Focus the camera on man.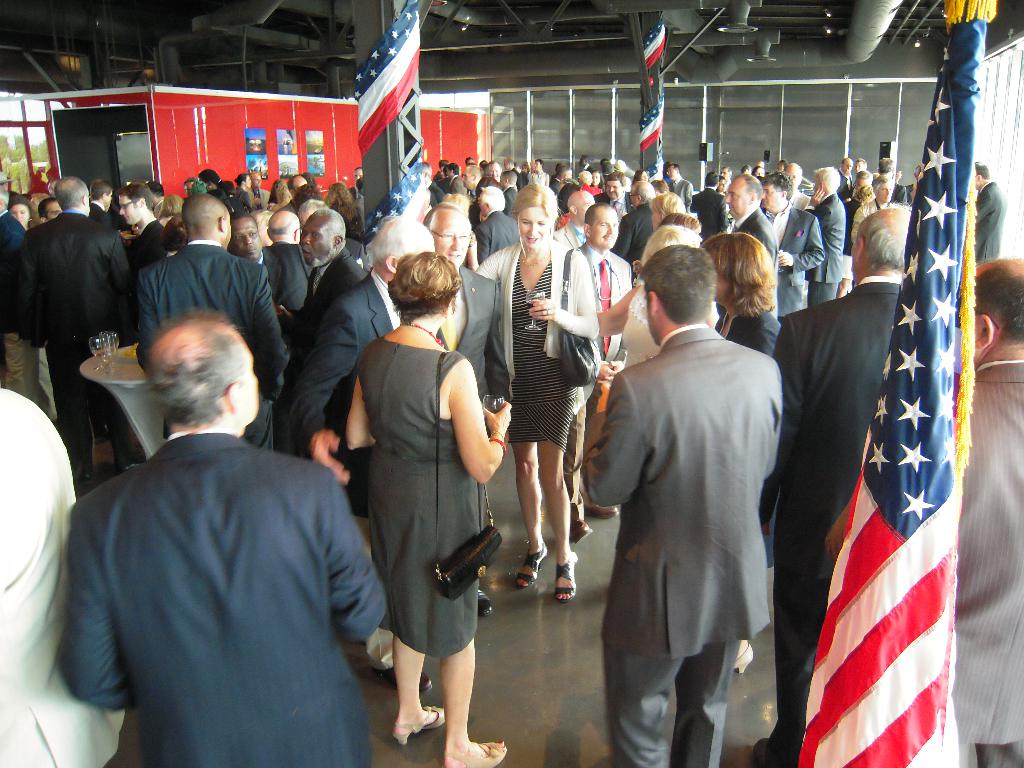
Focus region: 827/152/858/244.
